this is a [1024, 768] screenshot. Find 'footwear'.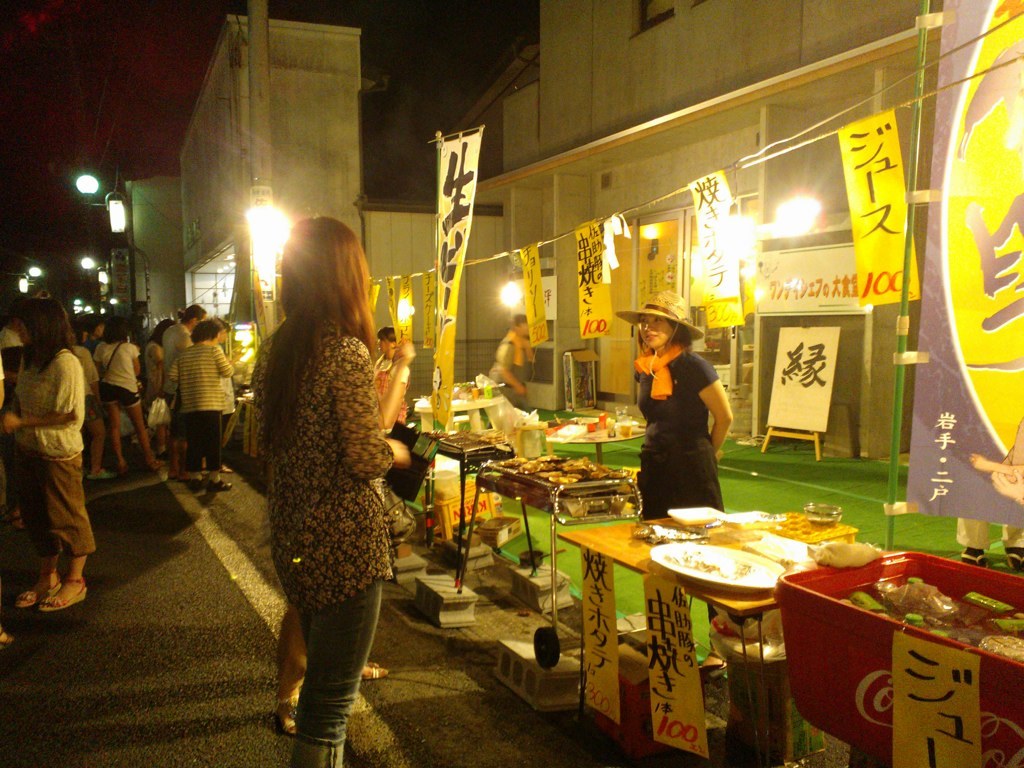
Bounding box: x1=149, y1=457, x2=164, y2=472.
